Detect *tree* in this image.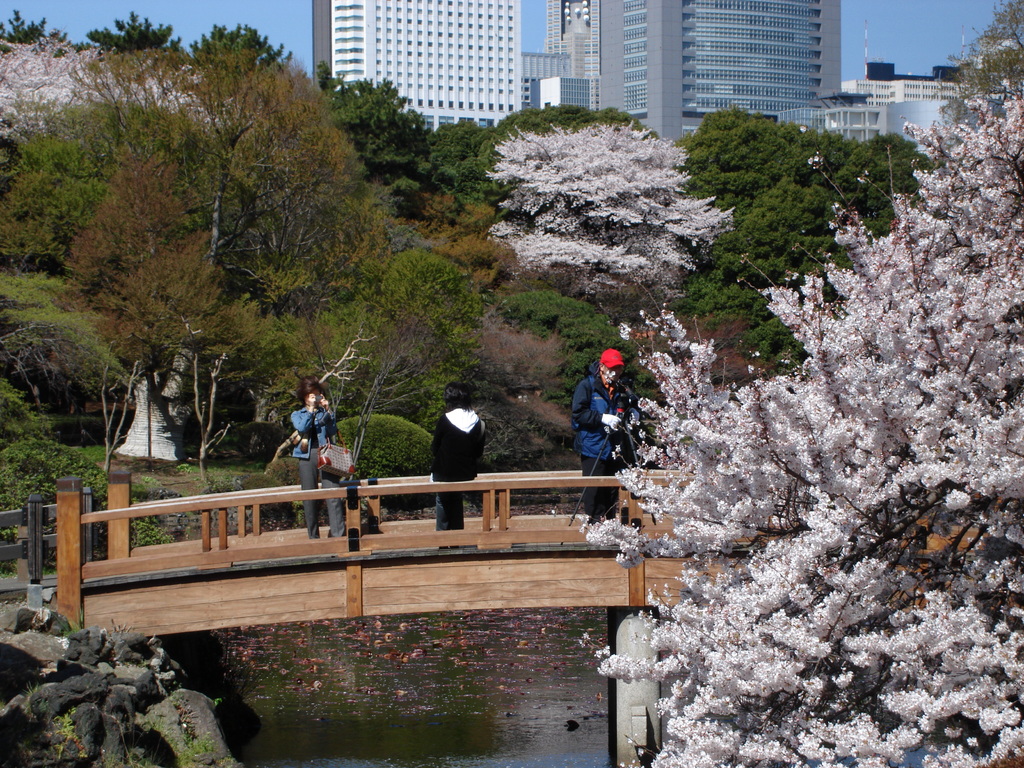
Detection: box=[684, 104, 932, 359].
